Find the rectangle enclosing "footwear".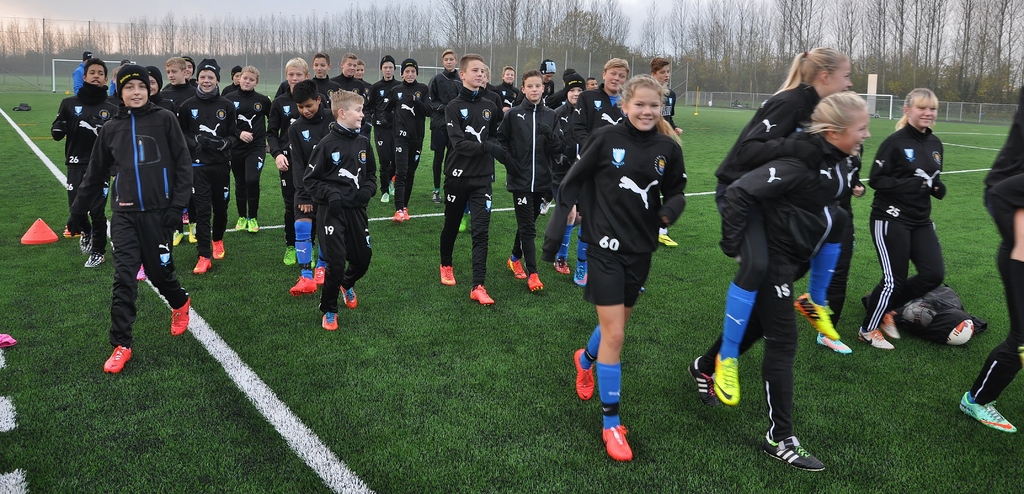
<box>575,347,596,399</box>.
